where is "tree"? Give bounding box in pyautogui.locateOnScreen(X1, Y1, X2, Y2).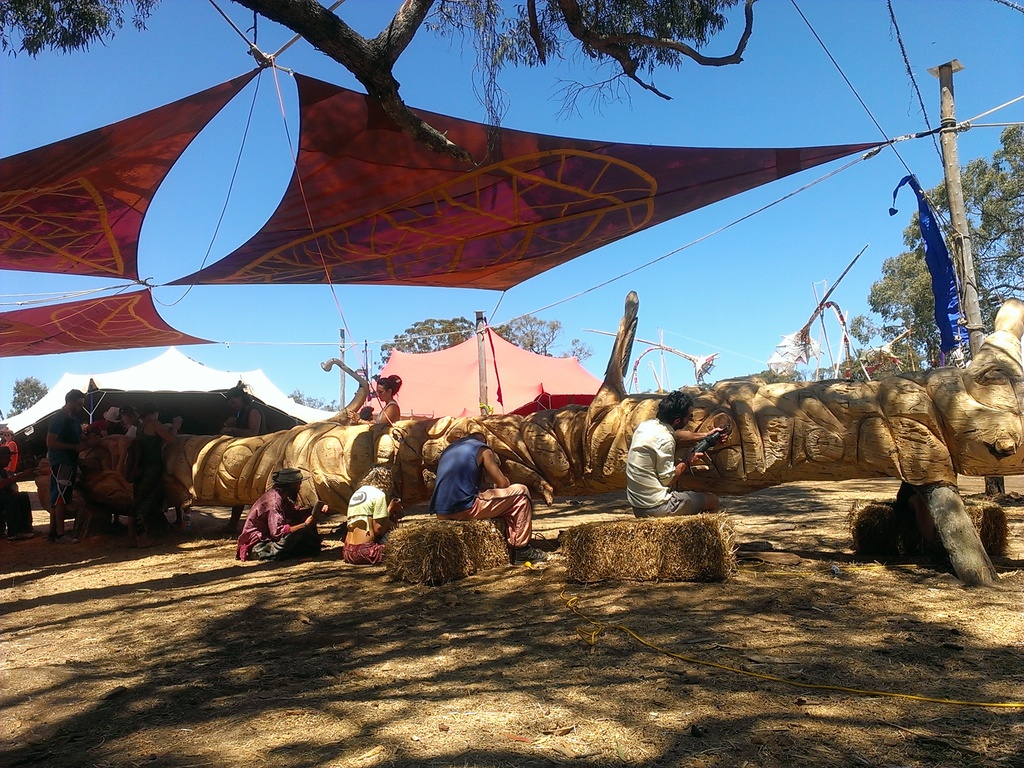
pyautogui.locateOnScreen(285, 387, 349, 412).
